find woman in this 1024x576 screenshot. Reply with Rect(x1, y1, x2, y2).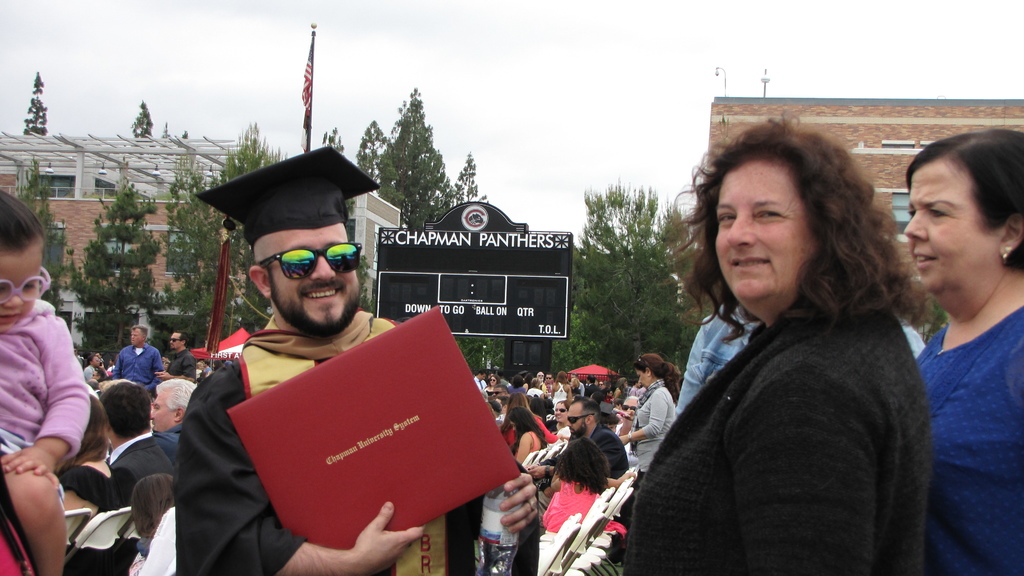
Rect(499, 390, 555, 451).
